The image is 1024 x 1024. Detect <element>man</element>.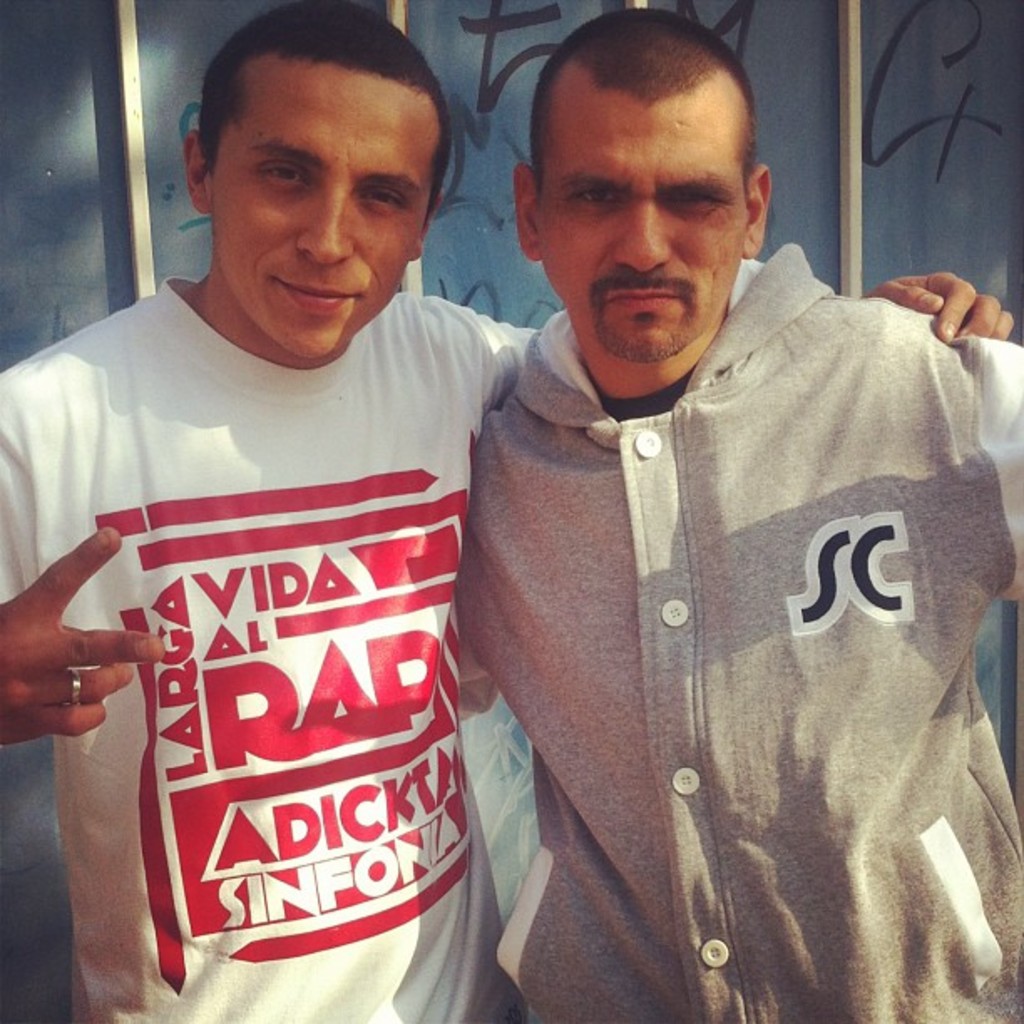
Detection: 0, 0, 1016, 1022.
